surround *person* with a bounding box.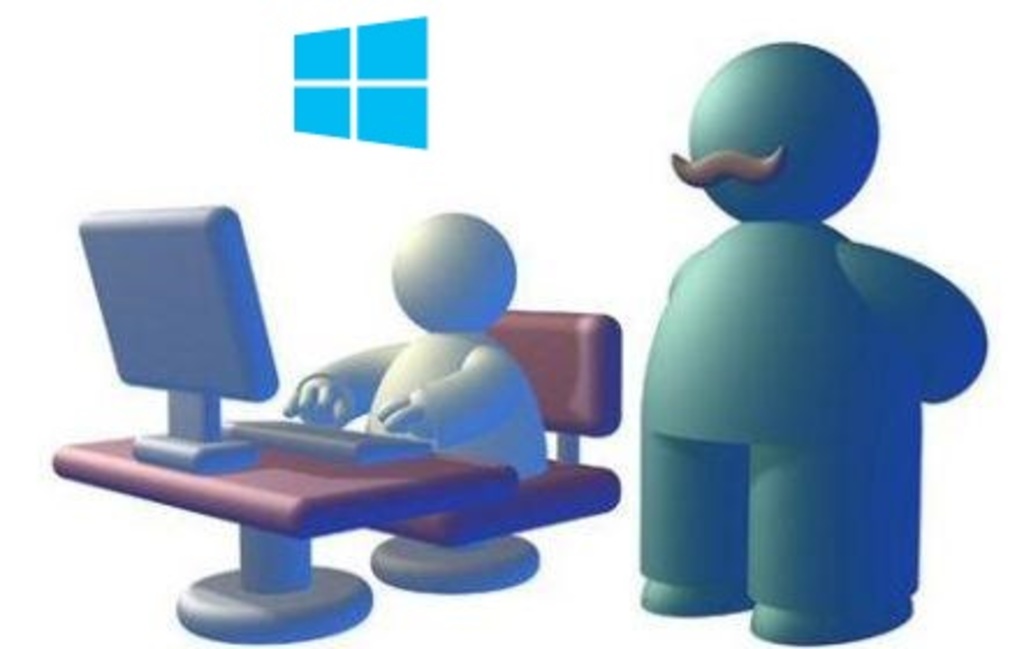
BBox(283, 211, 558, 477).
